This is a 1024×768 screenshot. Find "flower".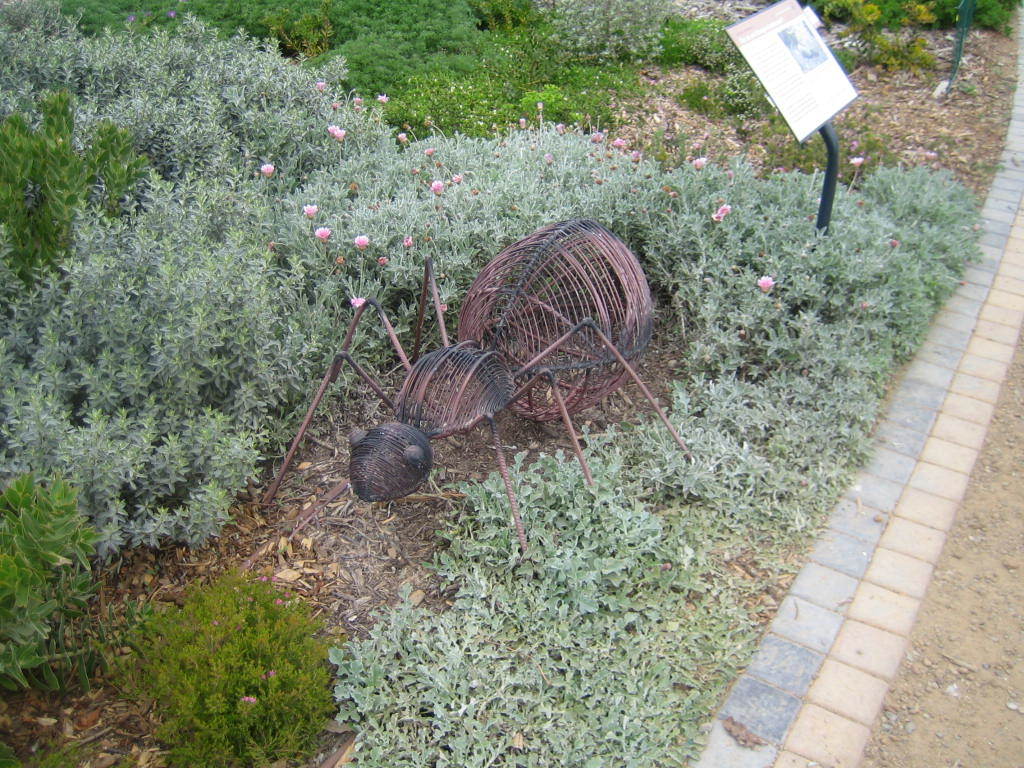
Bounding box: (431,179,444,198).
